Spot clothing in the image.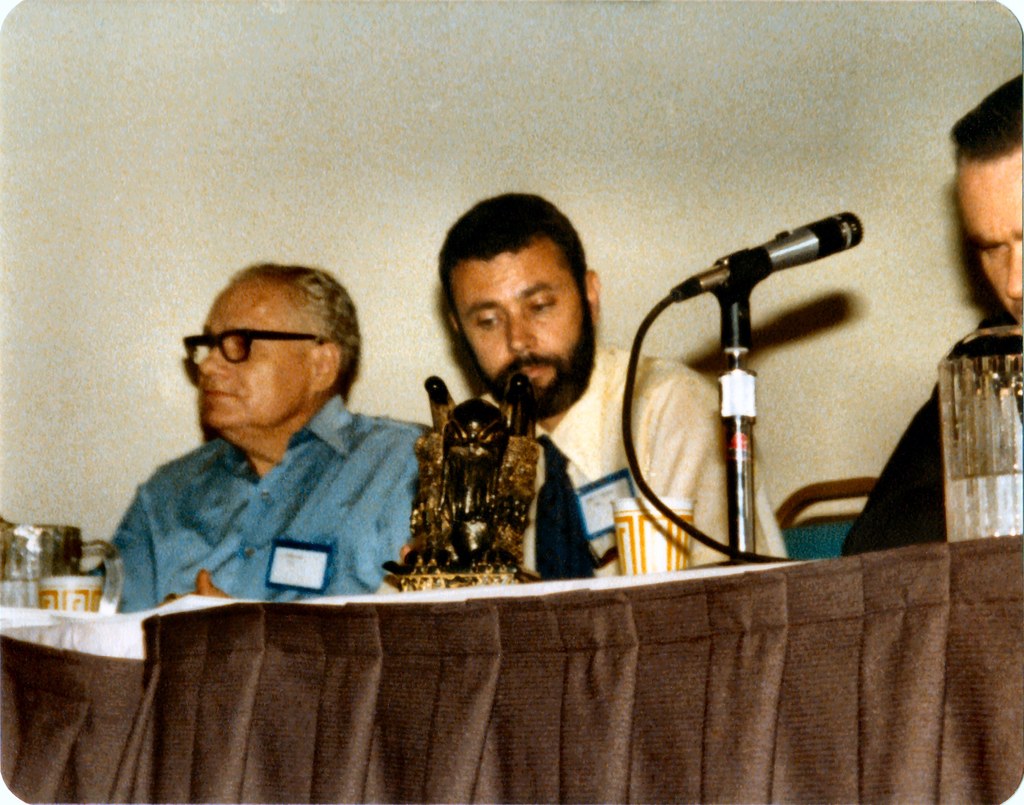
clothing found at l=838, t=384, r=948, b=564.
